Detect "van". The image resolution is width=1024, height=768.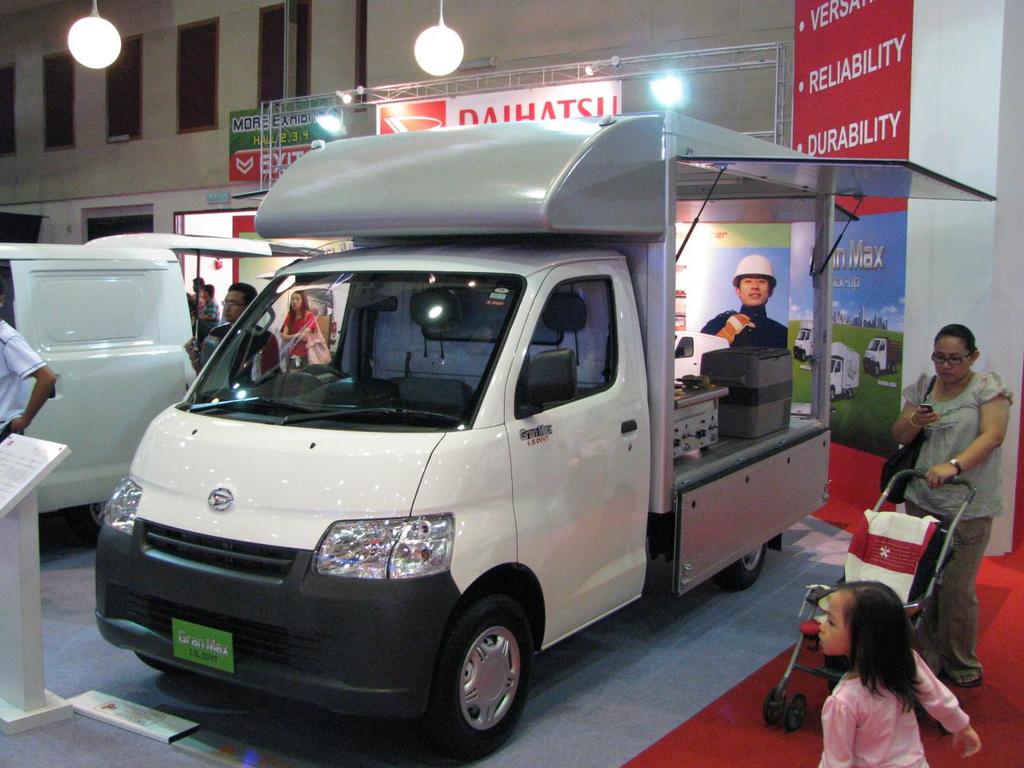
<bbox>87, 104, 999, 764</bbox>.
